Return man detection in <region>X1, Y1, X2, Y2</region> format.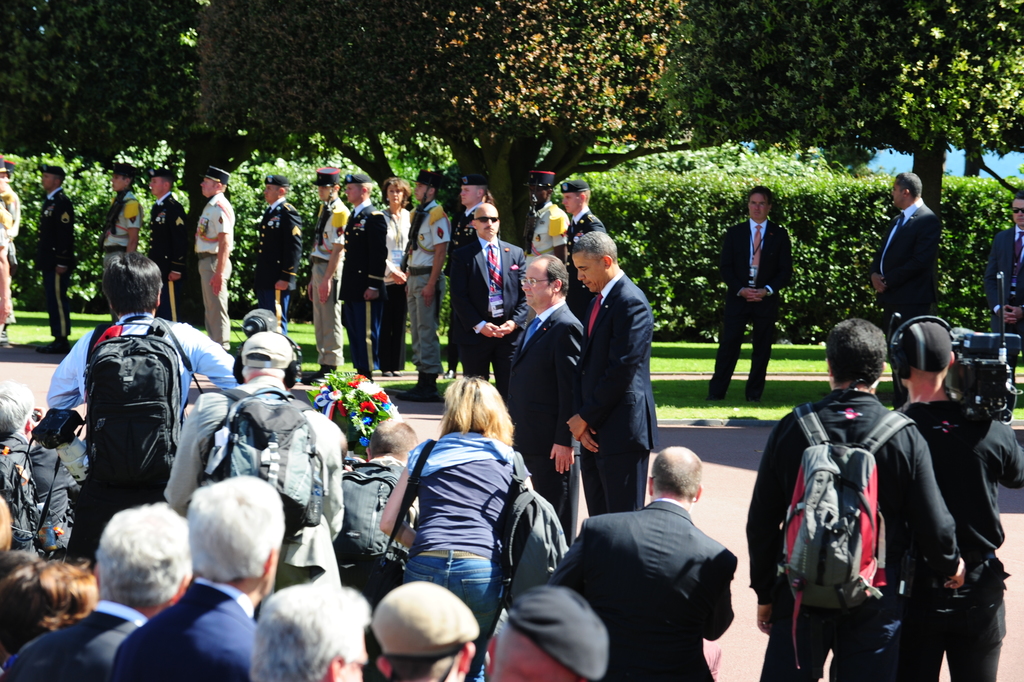
<region>561, 181, 606, 236</region>.
